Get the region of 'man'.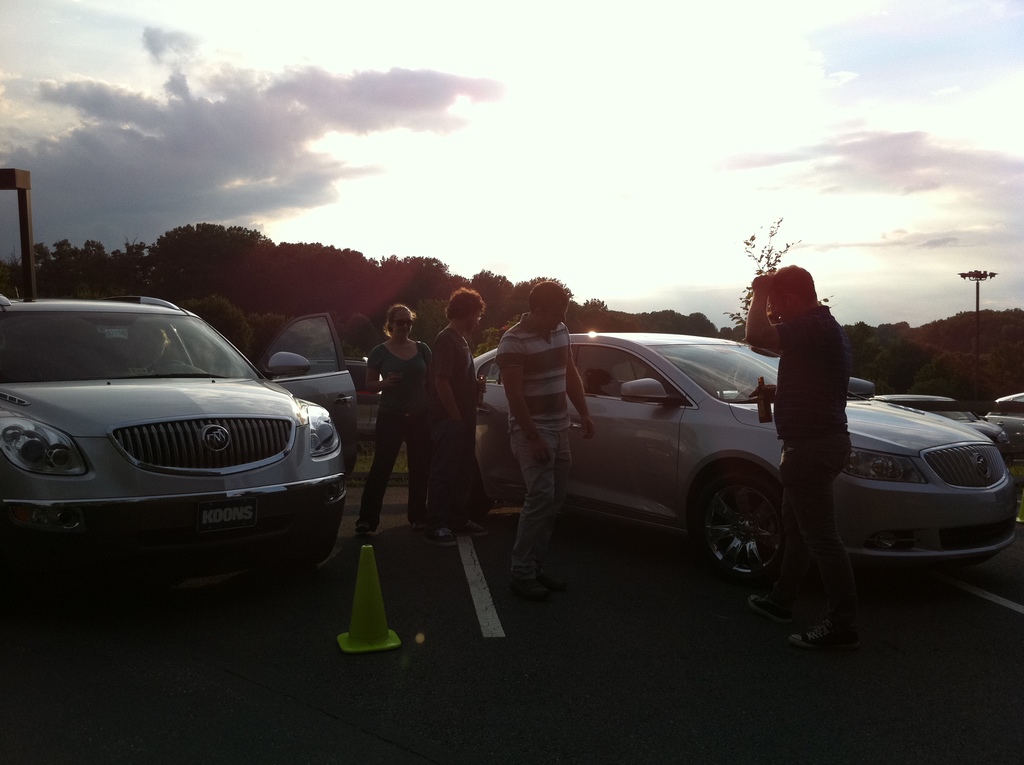
locate(497, 280, 598, 602).
